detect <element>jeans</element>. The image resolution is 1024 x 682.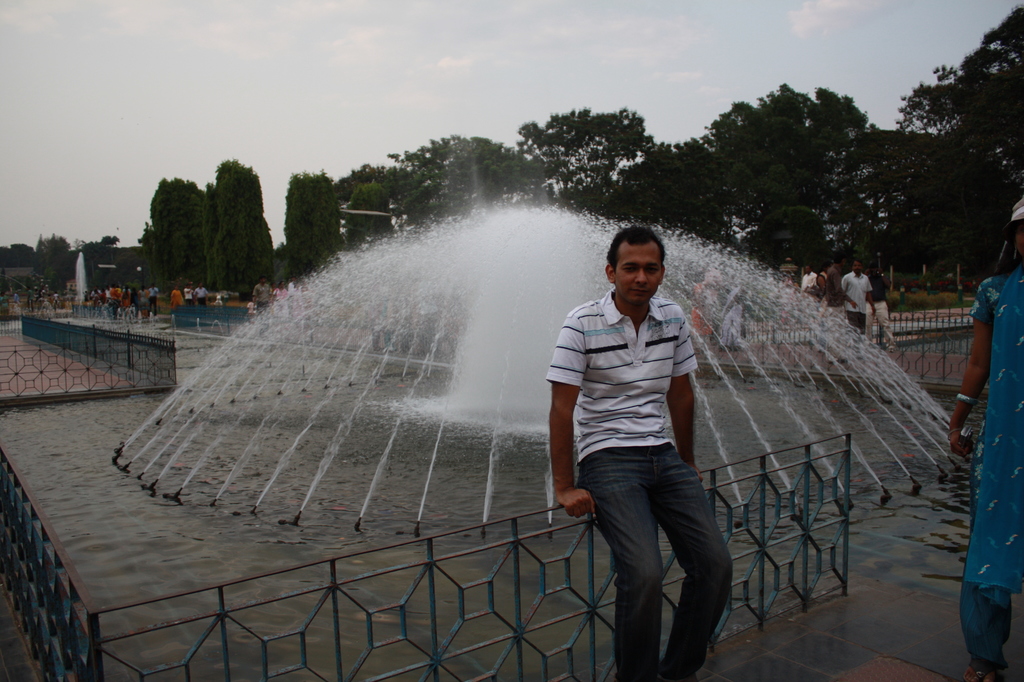
bbox=[581, 446, 740, 669].
